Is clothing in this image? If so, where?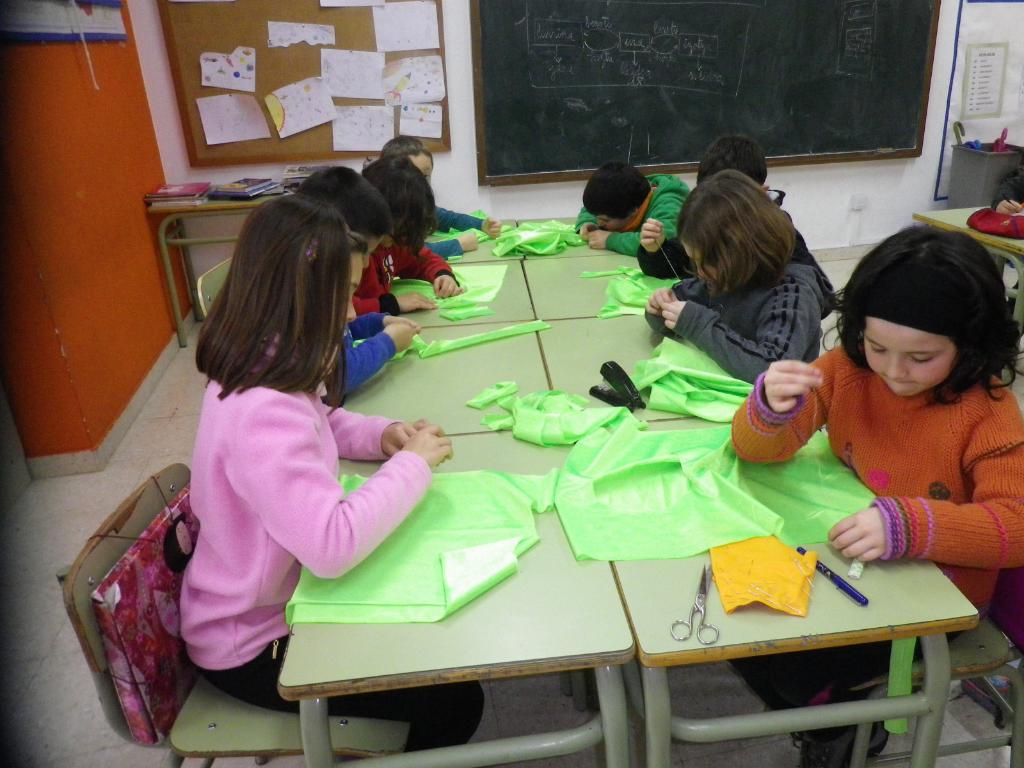
Yes, at bbox=(352, 239, 455, 315).
